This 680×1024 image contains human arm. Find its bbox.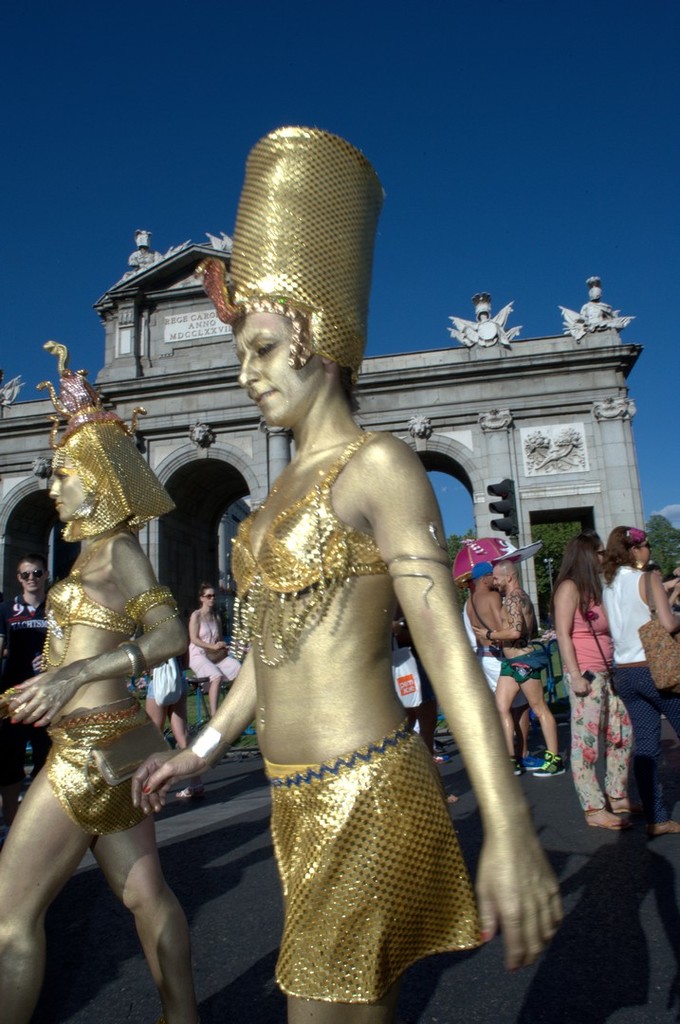
detection(0, 537, 185, 728).
